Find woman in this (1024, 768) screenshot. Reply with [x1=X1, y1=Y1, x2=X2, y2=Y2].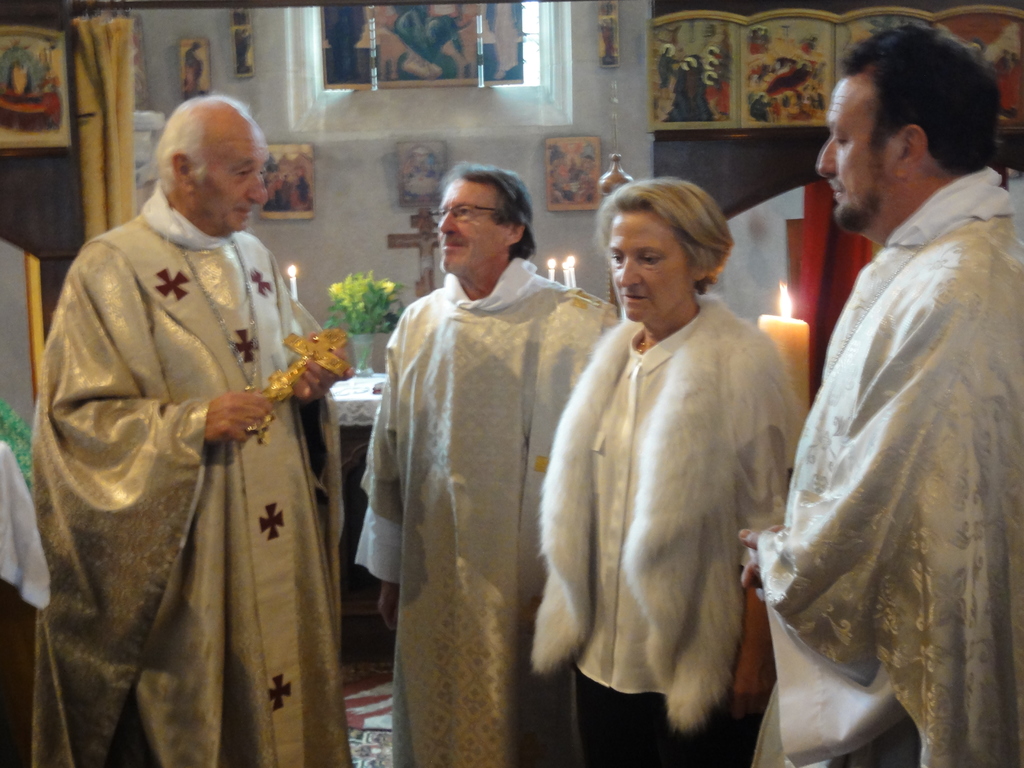
[x1=529, y1=170, x2=786, y2=767].
